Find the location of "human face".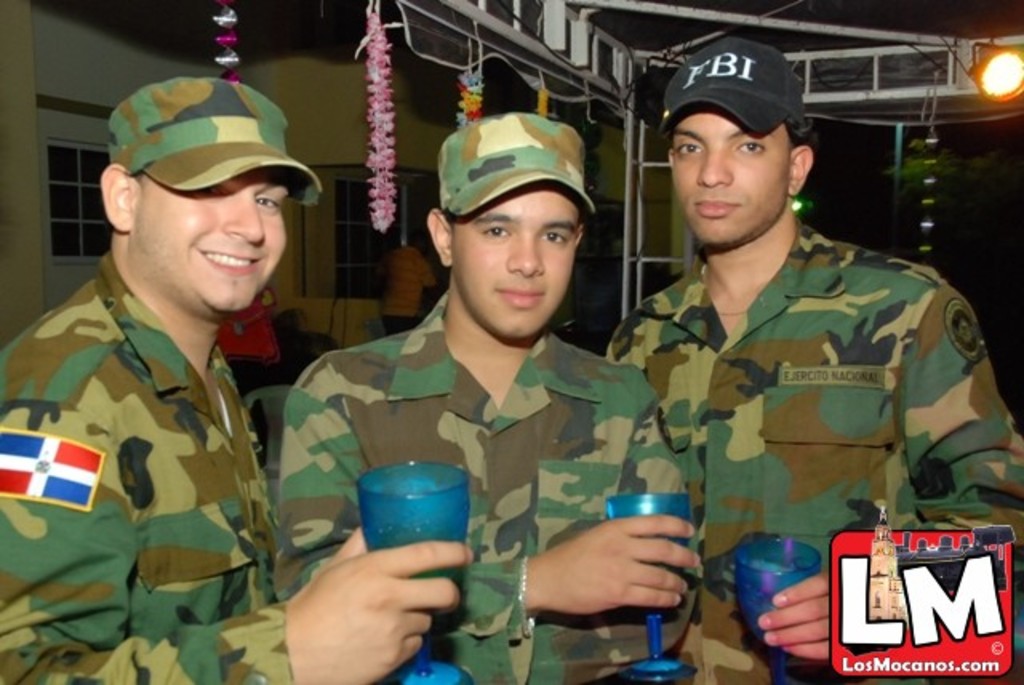
Location: [669, 109, 795, 245].
